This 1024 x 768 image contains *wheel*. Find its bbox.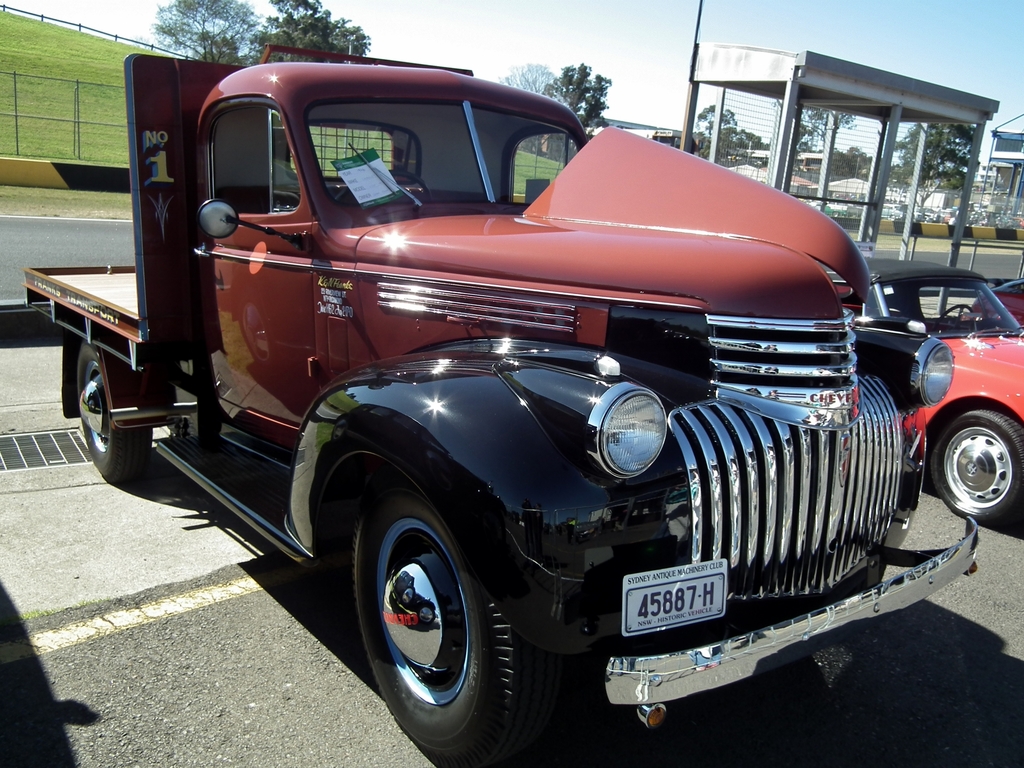
region(355, 487, 504, 742).
